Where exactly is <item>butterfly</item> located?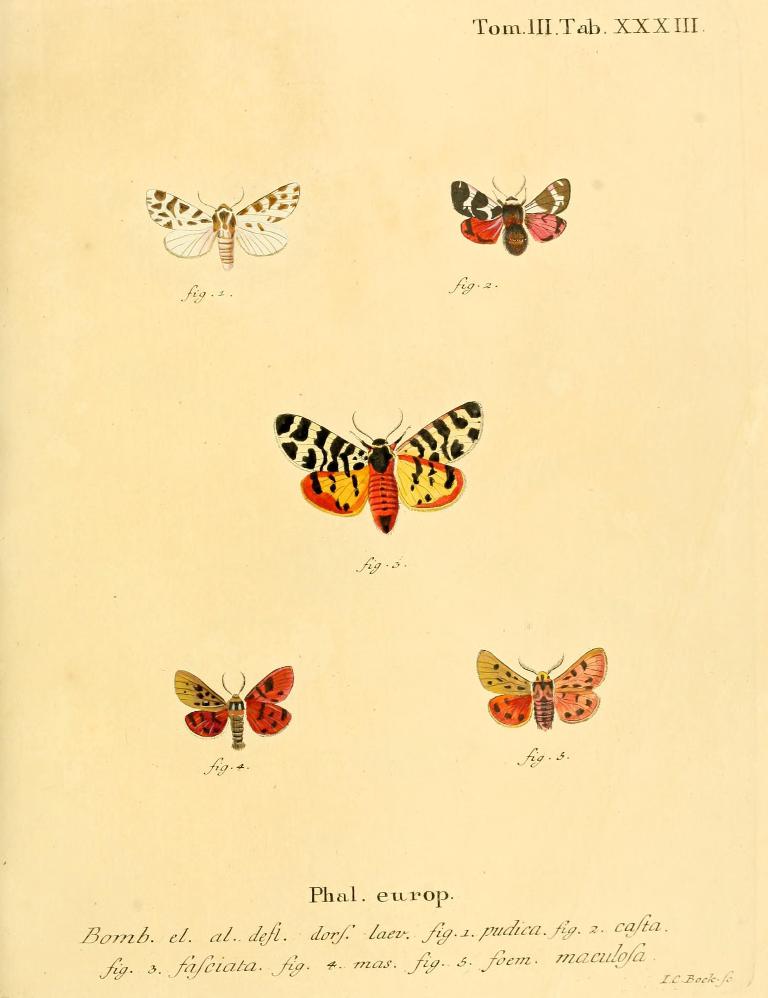
Its bounding box is rect(455, 175, 571, 253).
